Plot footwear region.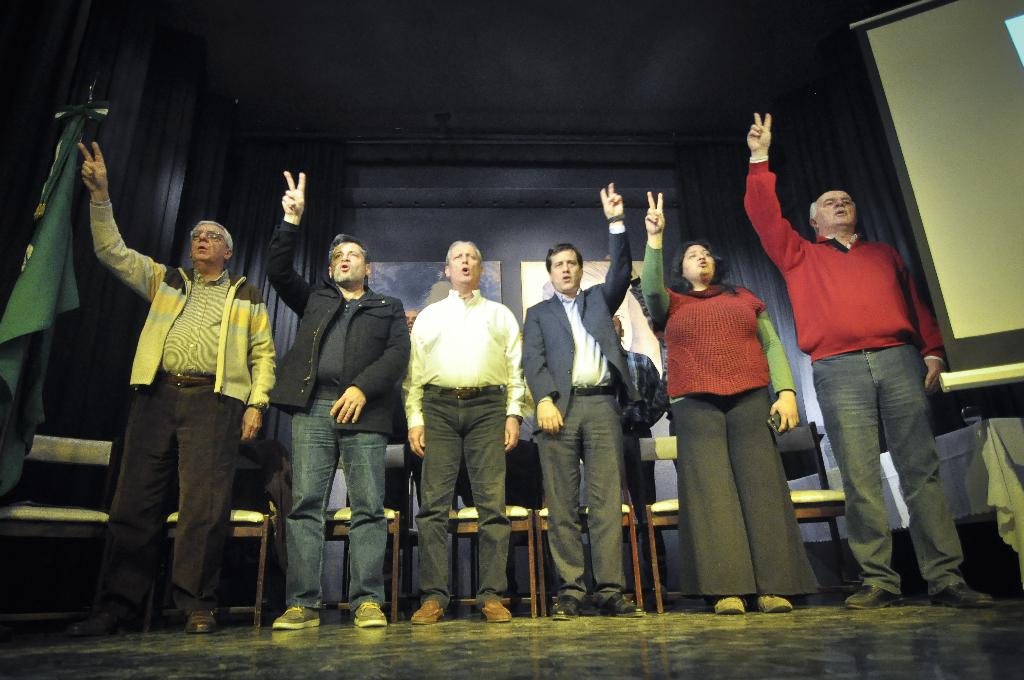
Plotted at crop(646, 585, 673, 609).
